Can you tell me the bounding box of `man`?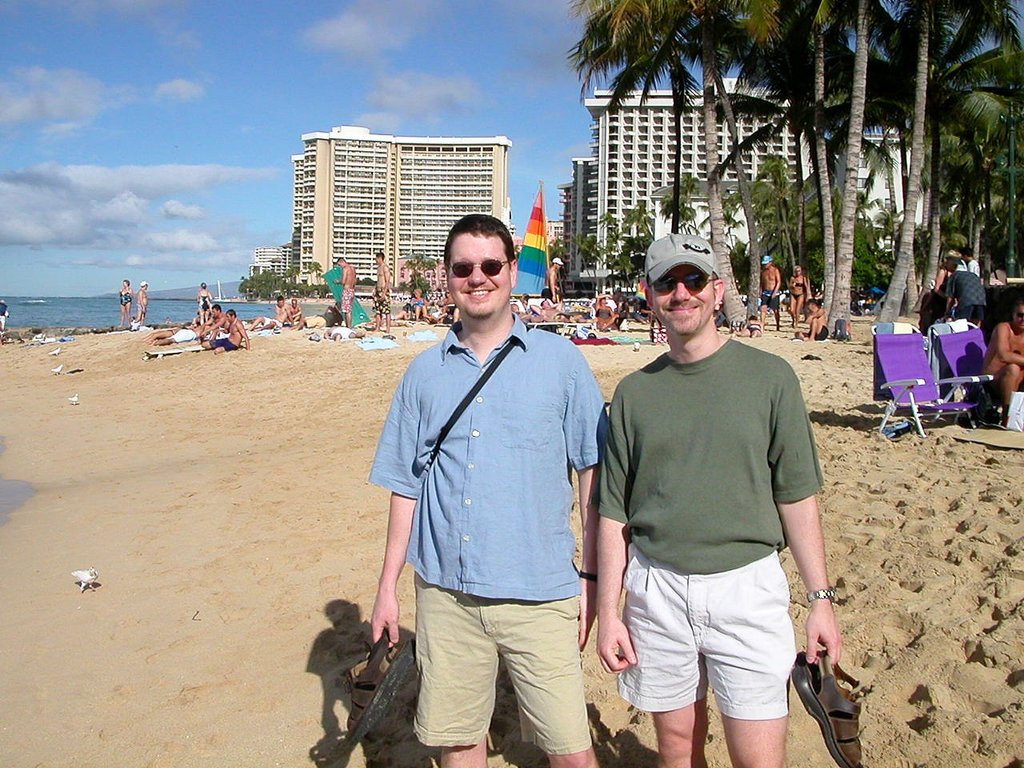
box=[758, 252, 782, 334].
